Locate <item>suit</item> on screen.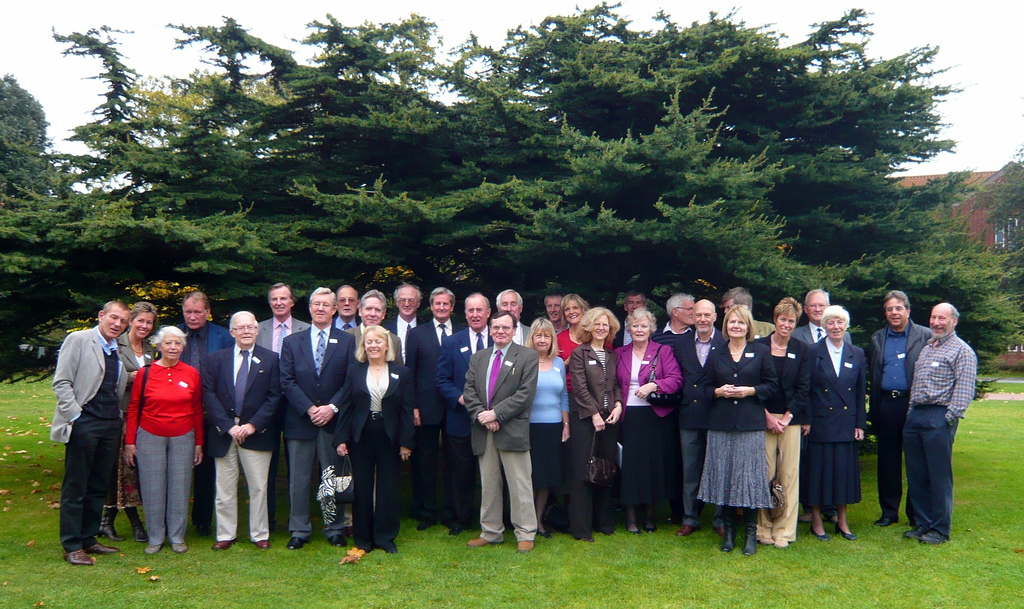
On screen at <region>435, 327, 498, 528</region>.
